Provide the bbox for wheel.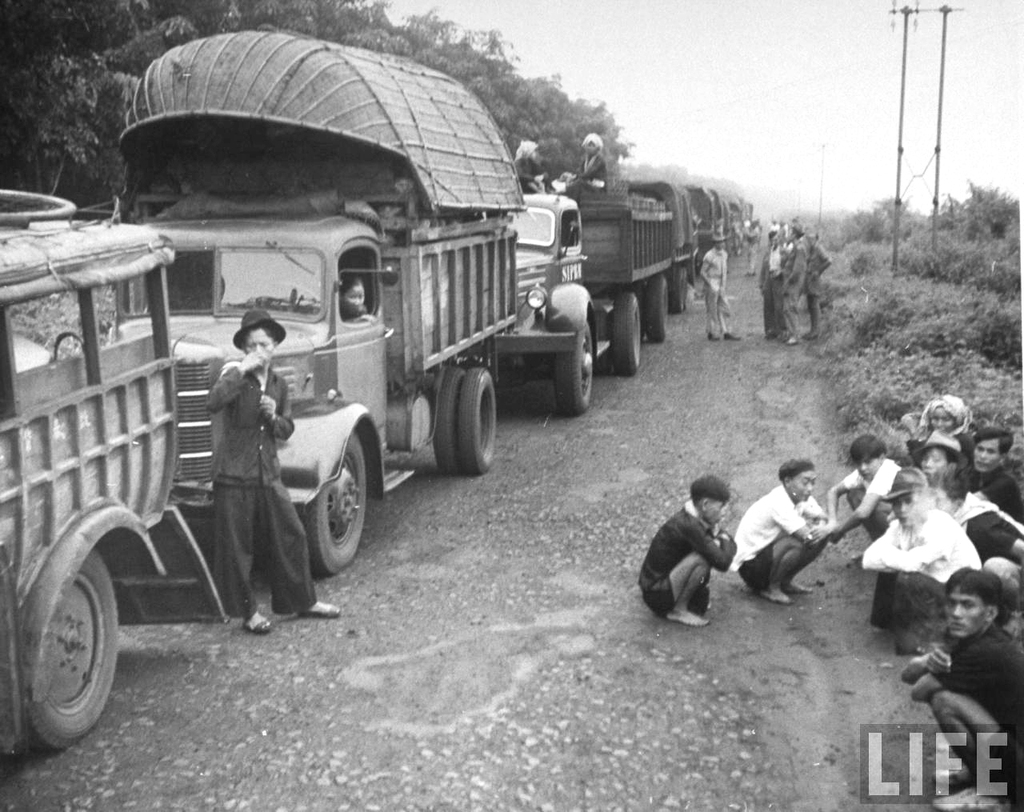
551:324:594:414.
